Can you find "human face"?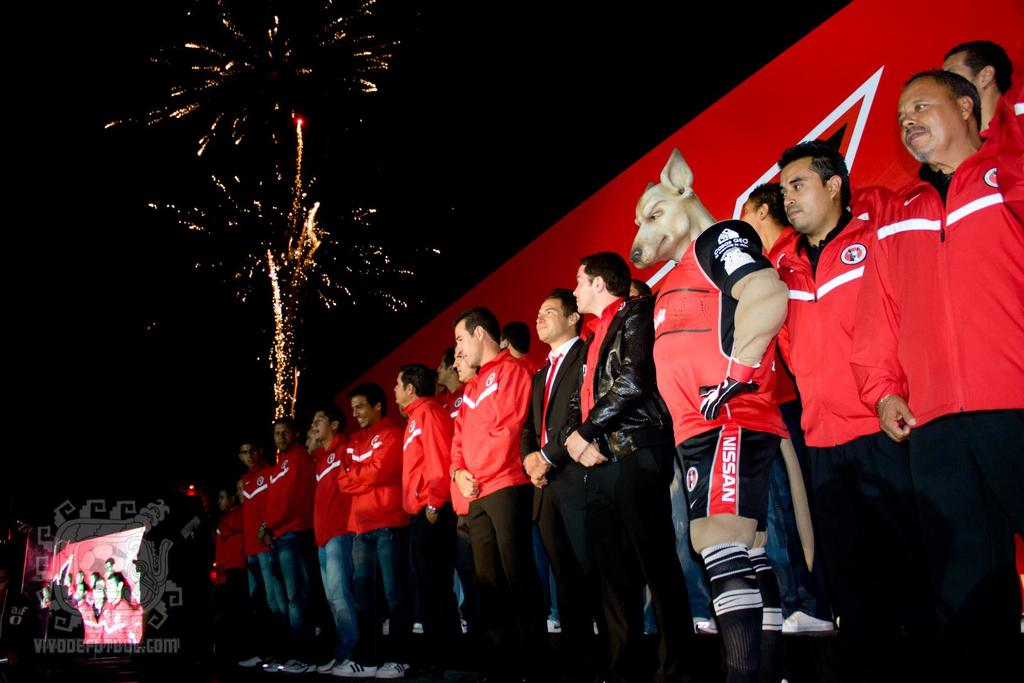
Yes, bounding box: 104, 559, 113, 574.
